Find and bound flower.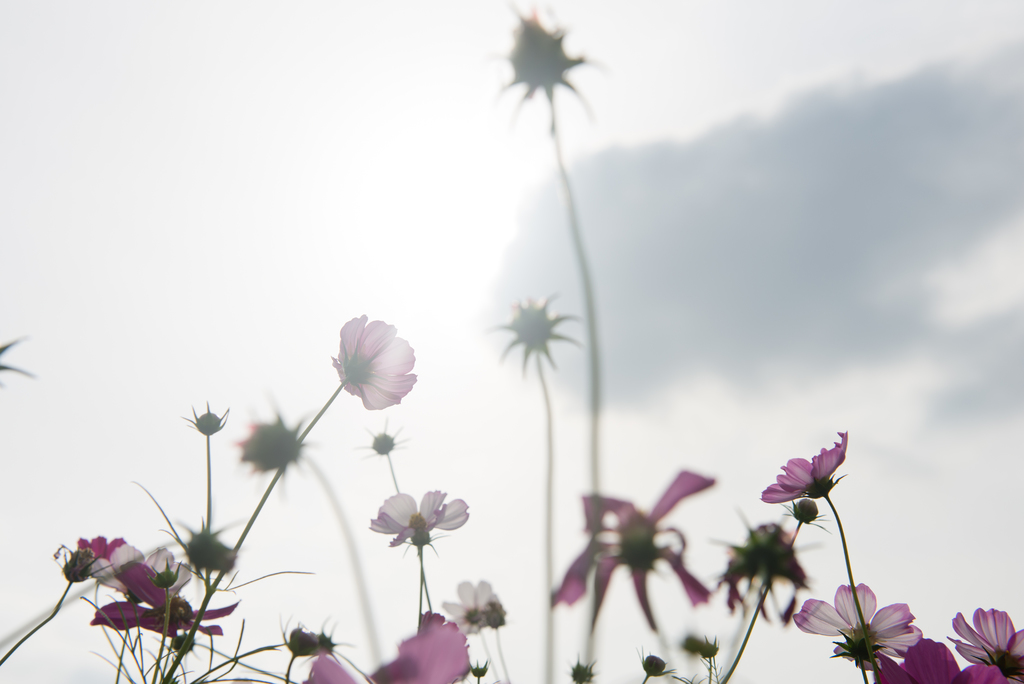
Bound: bbox(90, 541, 196, 605).
